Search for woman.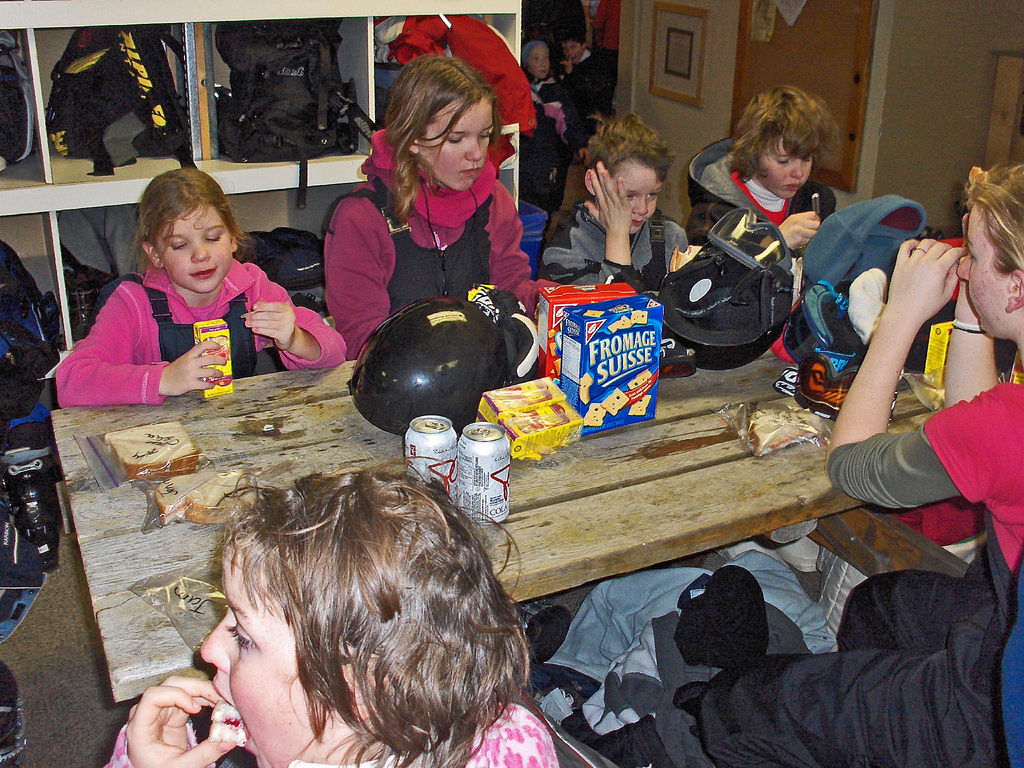
Found at Rect(331, 62, 566, 332).
